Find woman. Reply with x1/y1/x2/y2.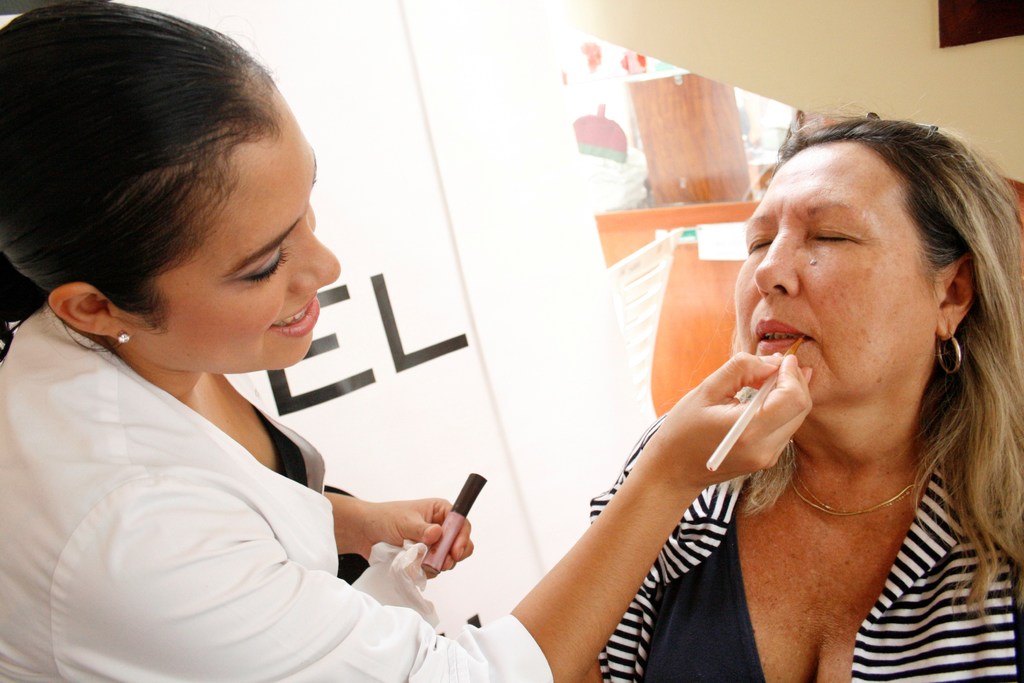
0/0/815/682.
